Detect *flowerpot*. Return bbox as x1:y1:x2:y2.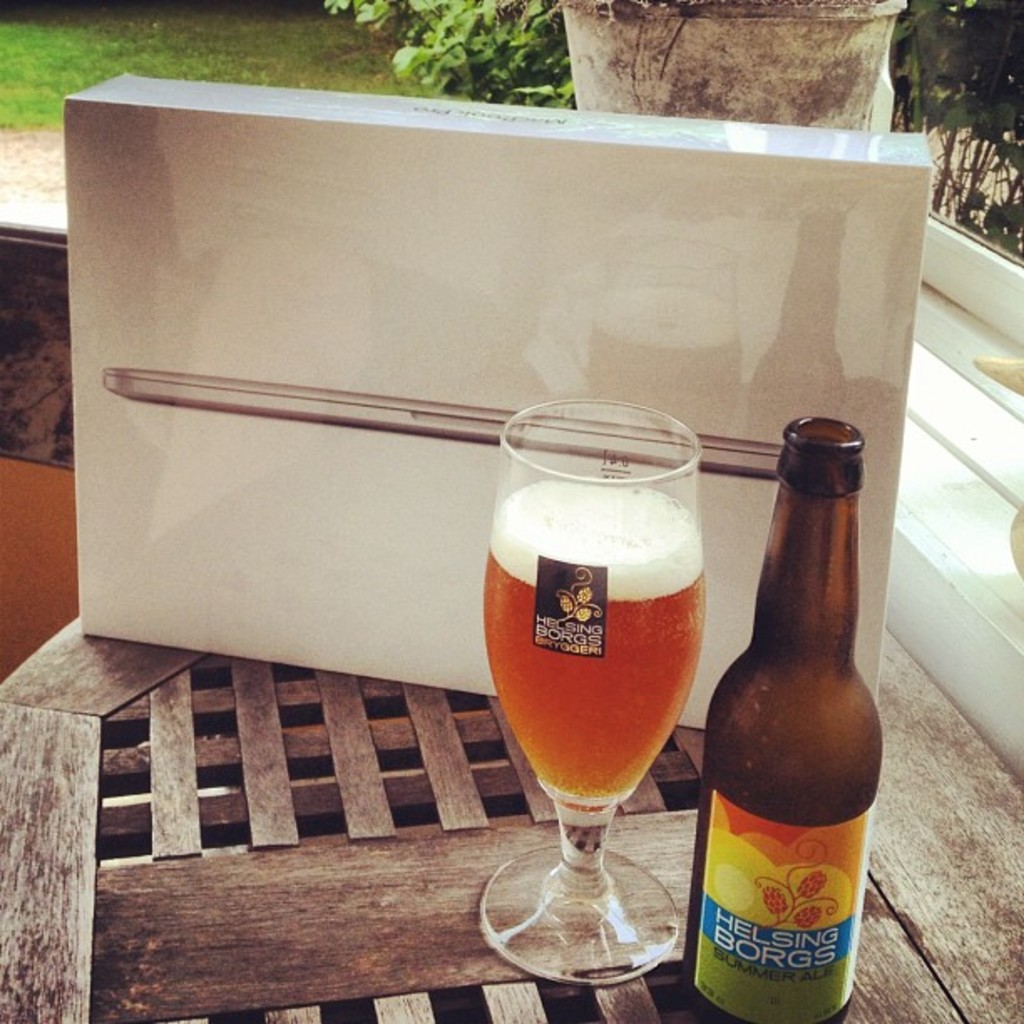
556:0:909:127.
